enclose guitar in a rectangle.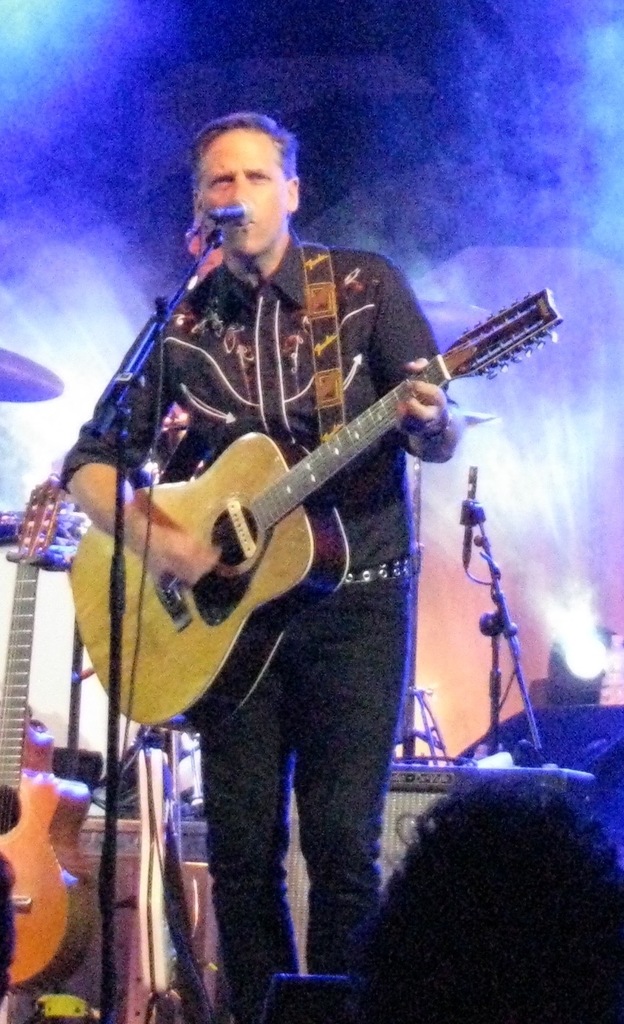
rect(0, 459, 98, 1001).
